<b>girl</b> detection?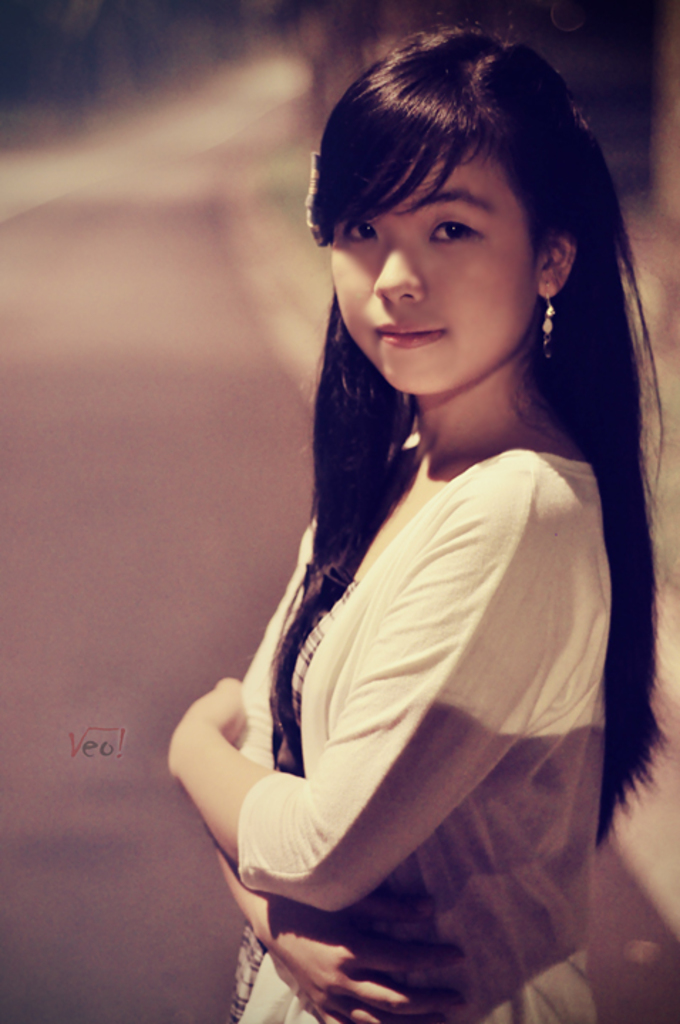
x1=164 y1=20 x2=666 y2=1023
